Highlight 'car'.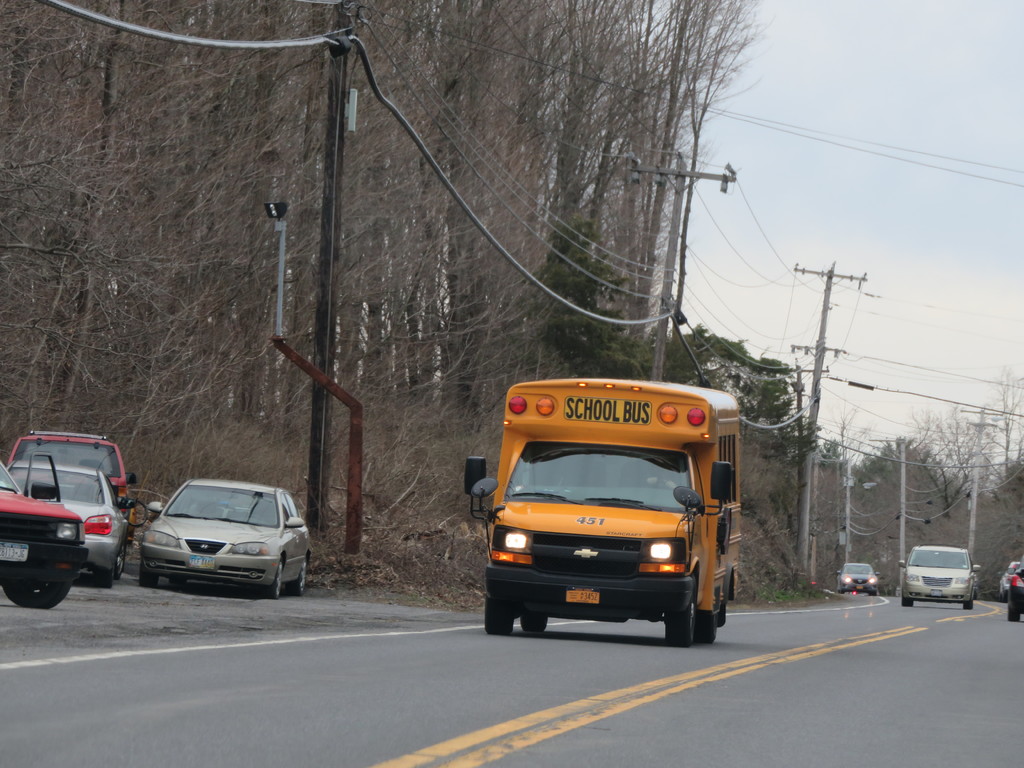
Highlighted region: bbox=(0, 452, 92, 607).
